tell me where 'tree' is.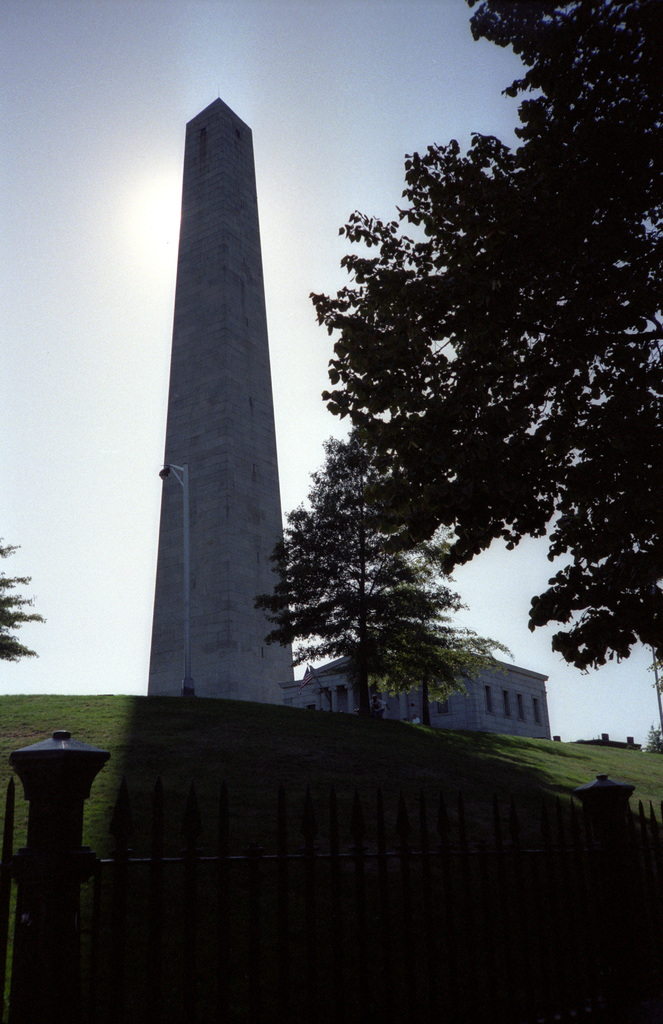
'tree' is at <bbox>0, 547, 47, 676</bbox>.
